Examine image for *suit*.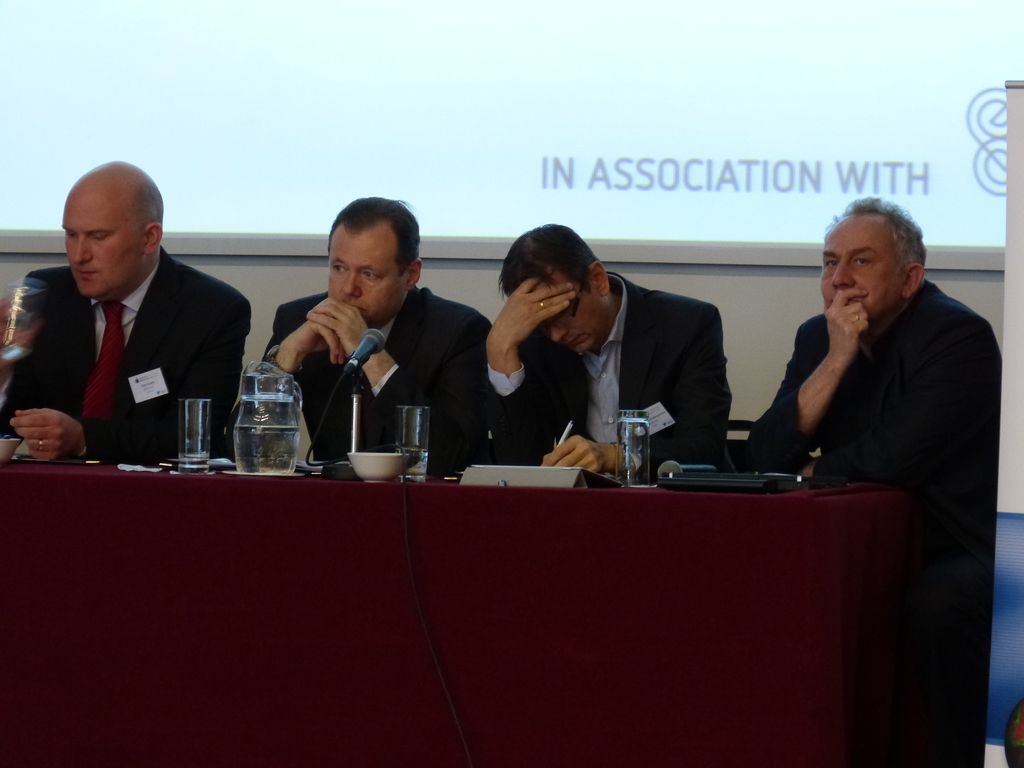
Examination result: [x1=749, y1=281, x2=1001, y2=481].
